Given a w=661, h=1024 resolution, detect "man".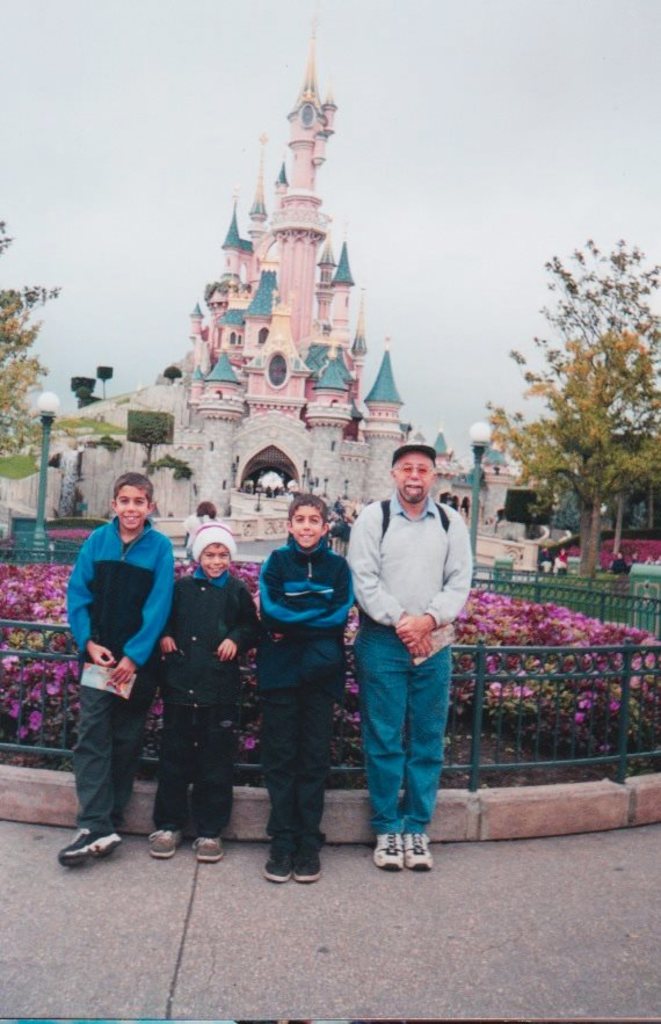
(x1=340, y1=444, x2=477, y2=865).
